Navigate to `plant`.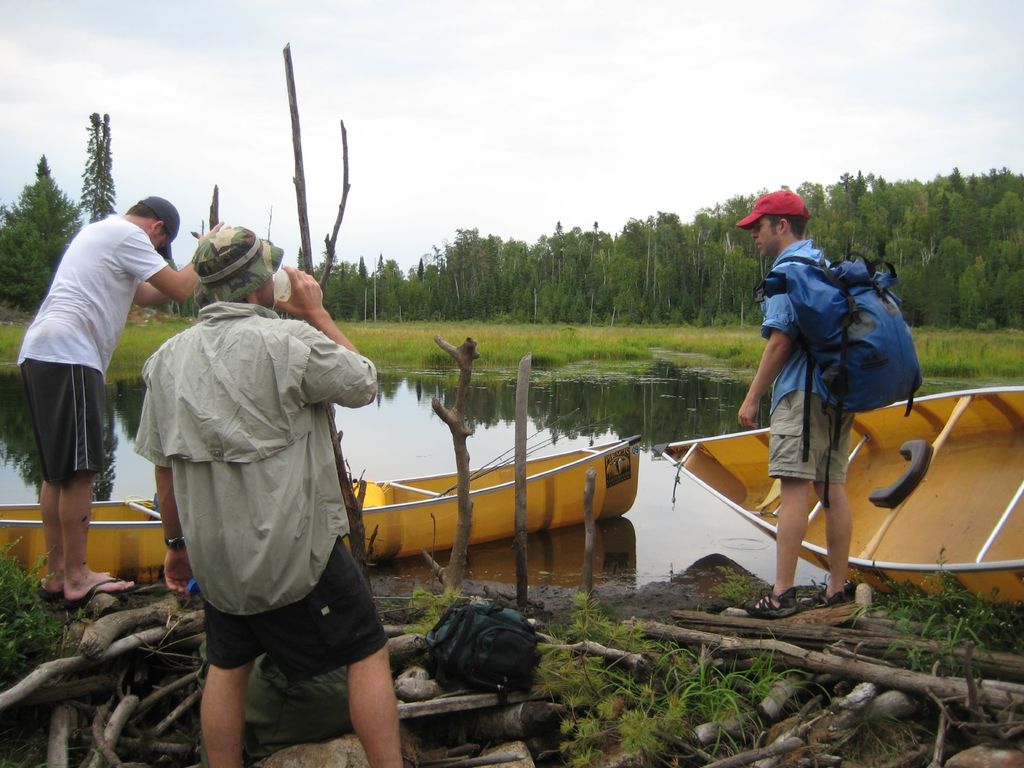
Navigation target: <region>852, 717, 906, 767</region>.
